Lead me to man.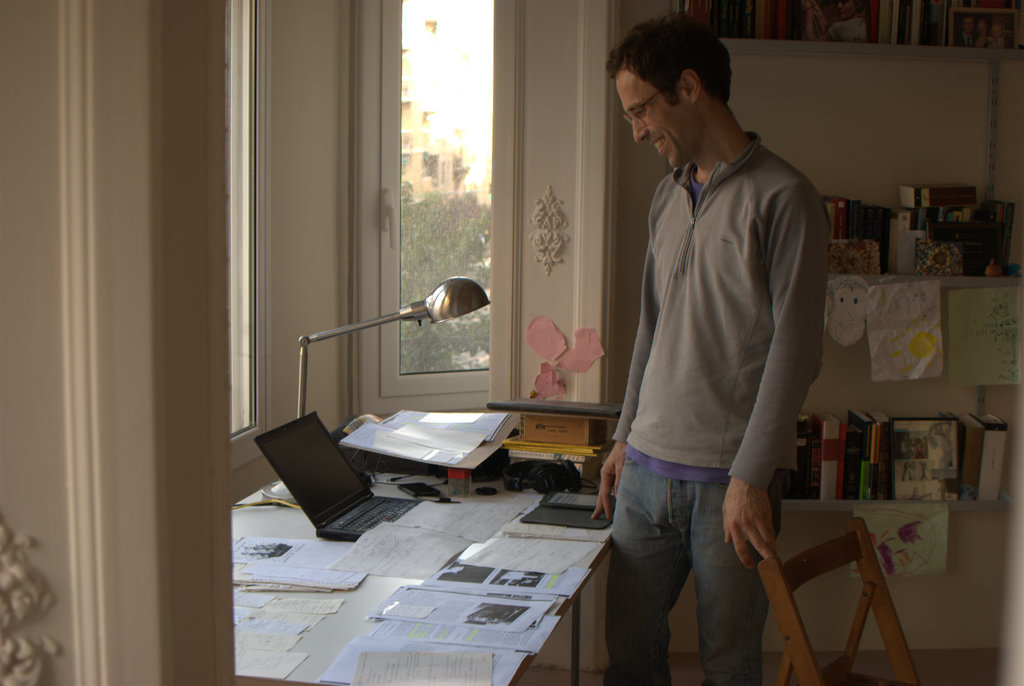
Lead to x1=592 y1=20 x2=840 y2=674.
